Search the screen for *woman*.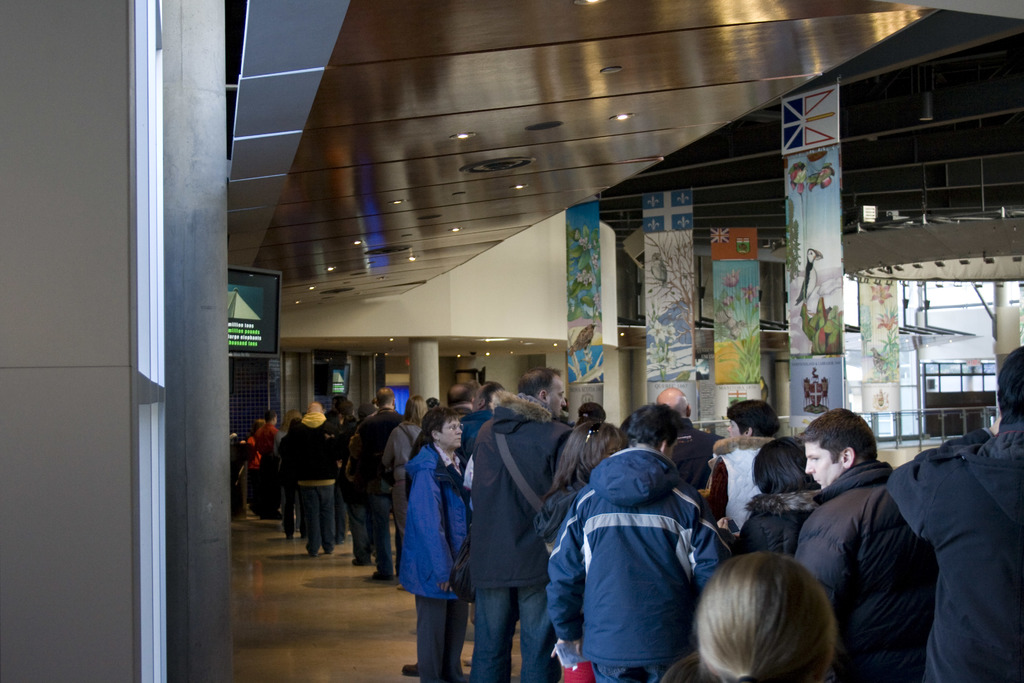
Found at {"left": 717, "top": 437, "right": 824, "bottom": 563}.
